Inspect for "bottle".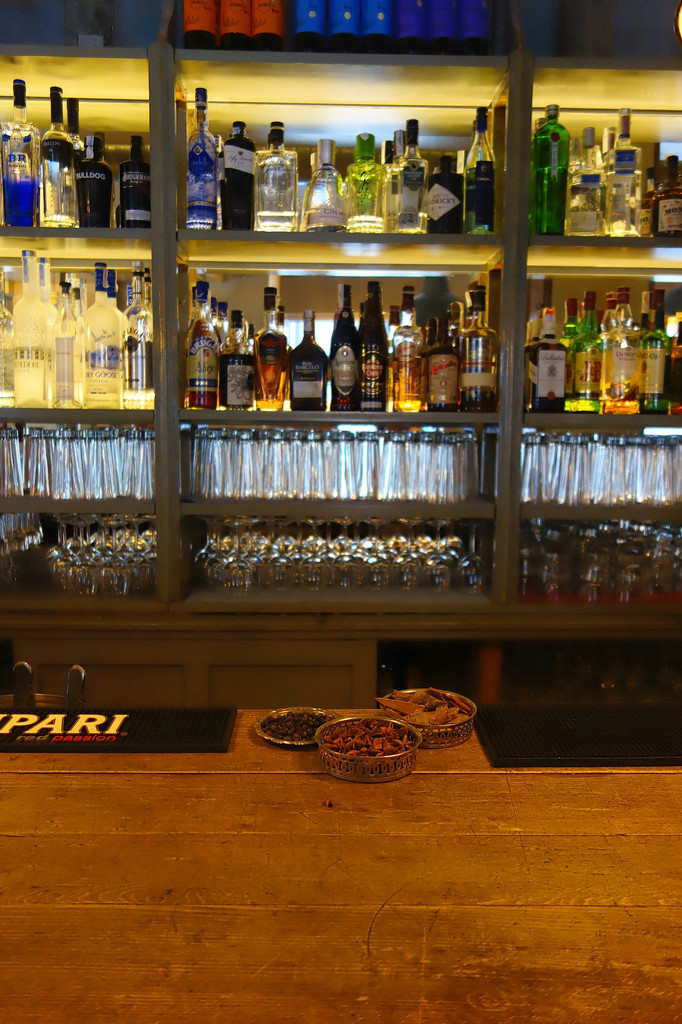
Inspection: rect(0, 269, 16, 401).
